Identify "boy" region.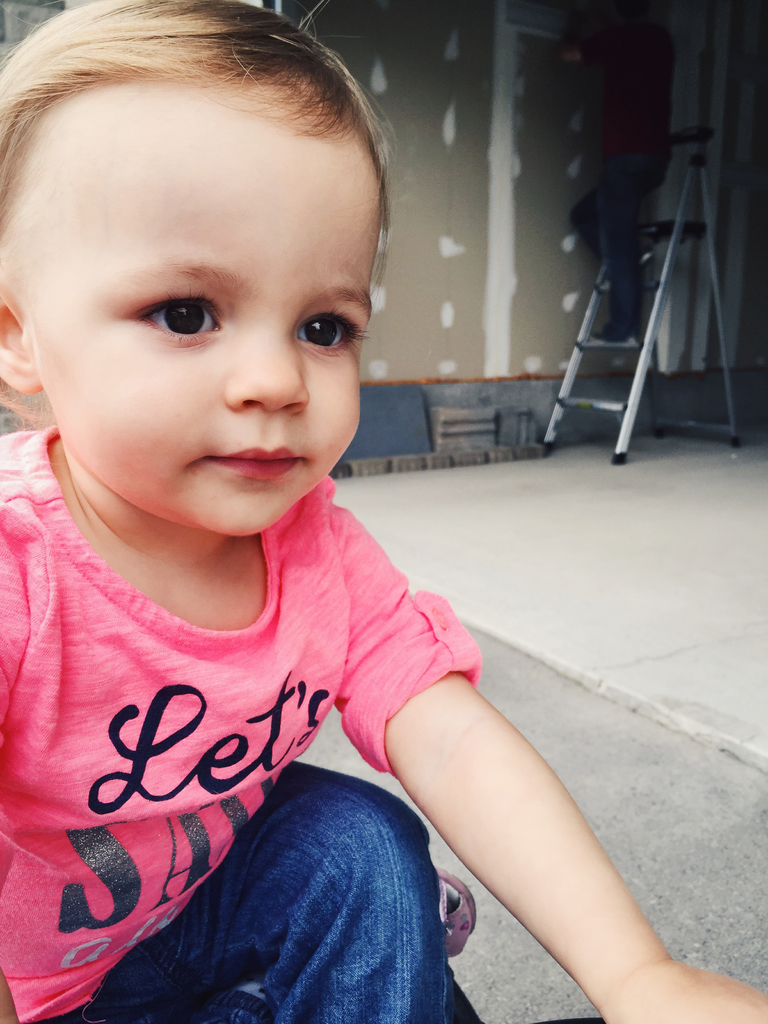
Region: 0, 0, 767, 1023.
